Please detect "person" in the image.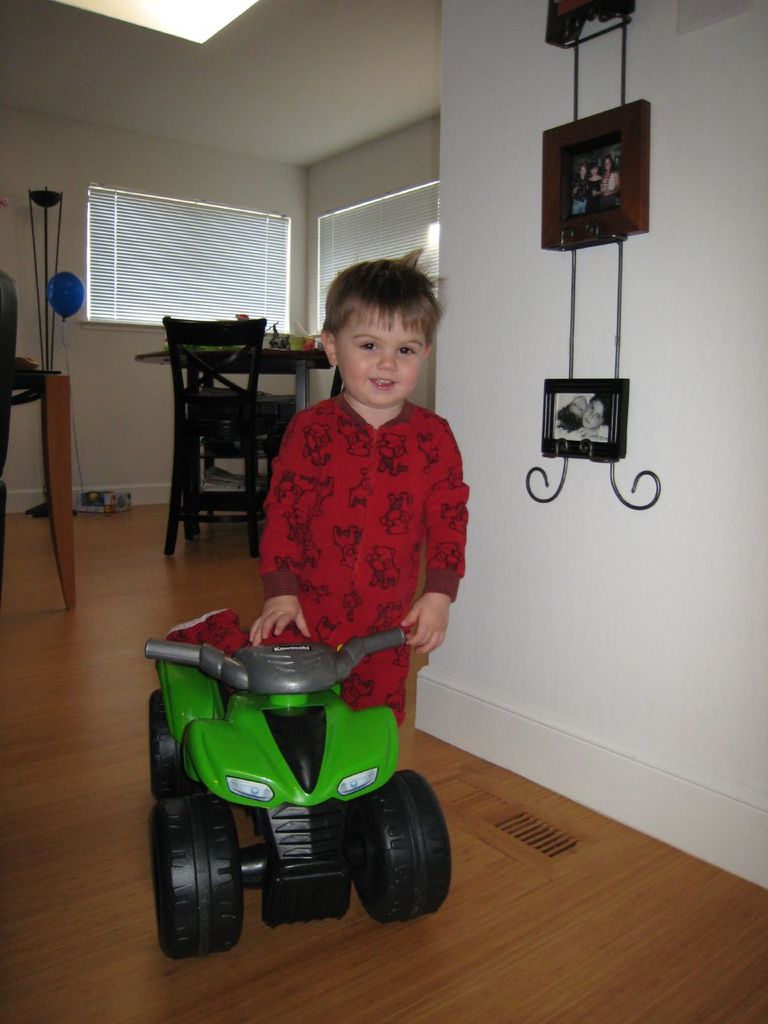
bbox(580, 395, 606, 430).
